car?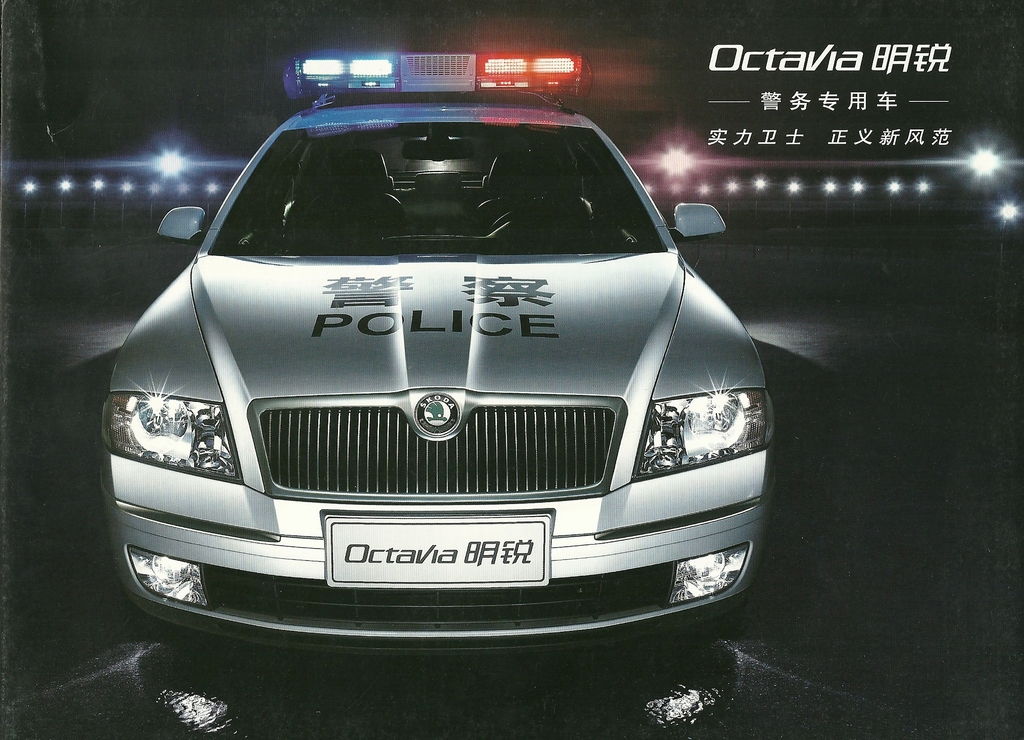
region(93, 88, 755, 649)
